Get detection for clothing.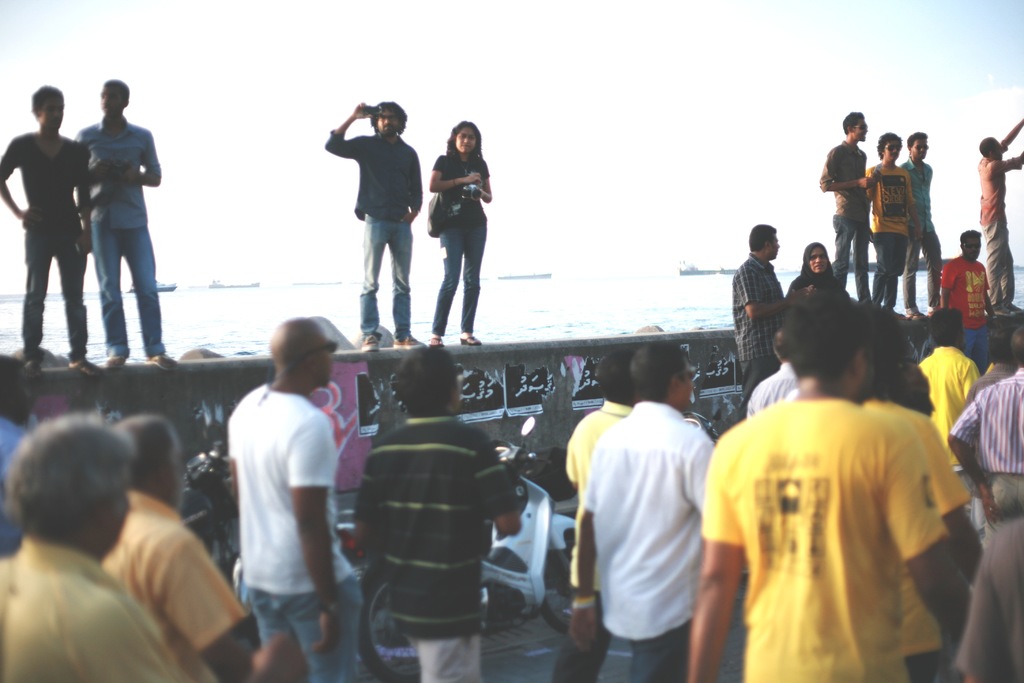
Detection: x1=978, y1=142, x2=1020, y2=302.
